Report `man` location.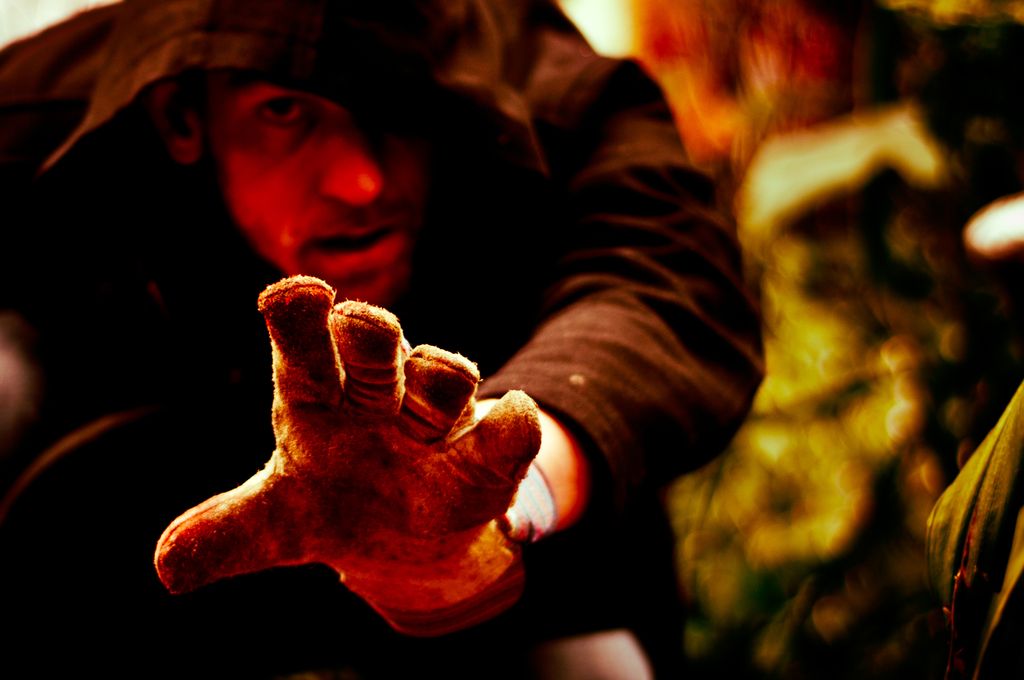
Report: BBox(81, 53, 836, 628).
